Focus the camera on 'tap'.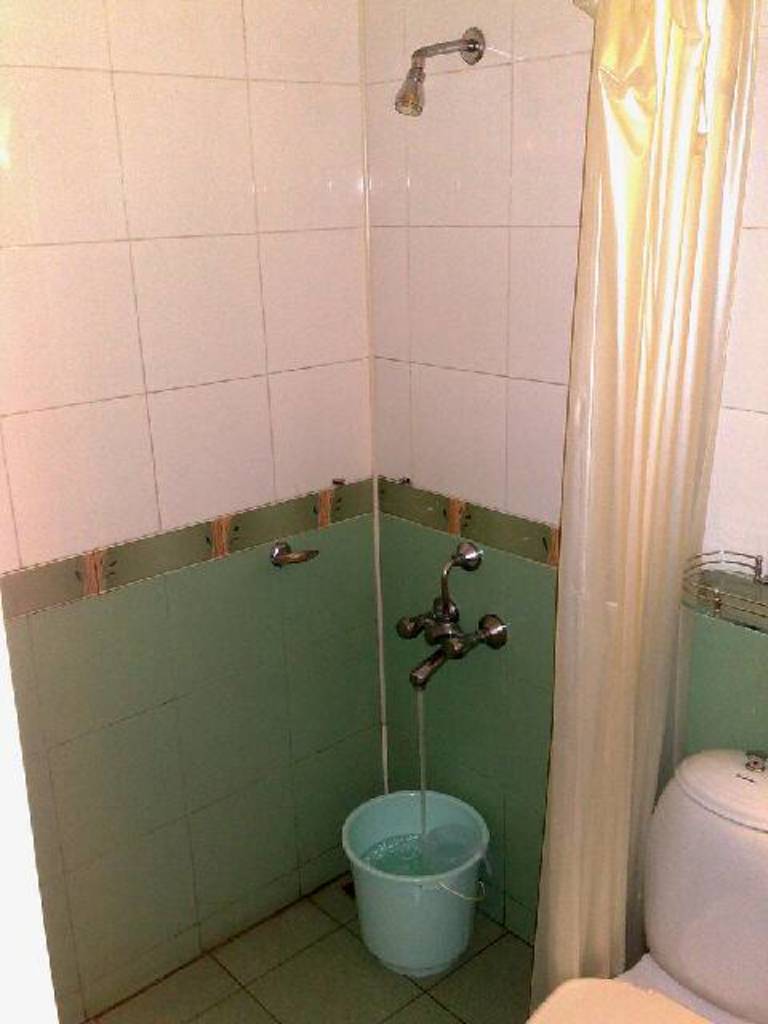
Focus region: Rect(445, 616, 512, 658).
